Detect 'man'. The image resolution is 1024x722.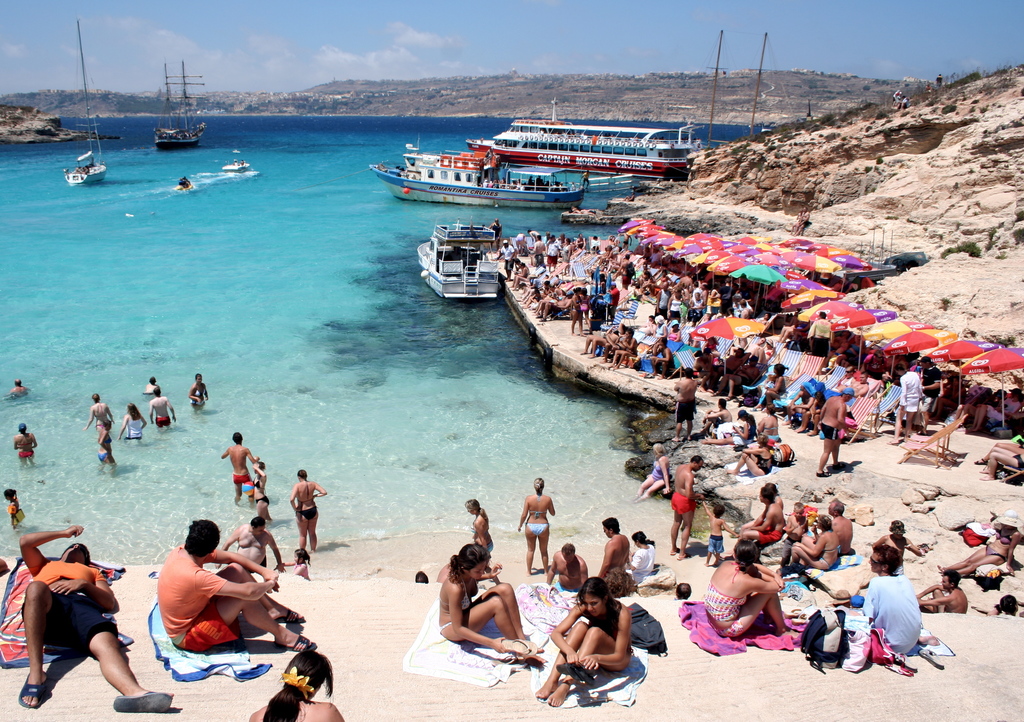
crop(150, 385, 176, 428).
